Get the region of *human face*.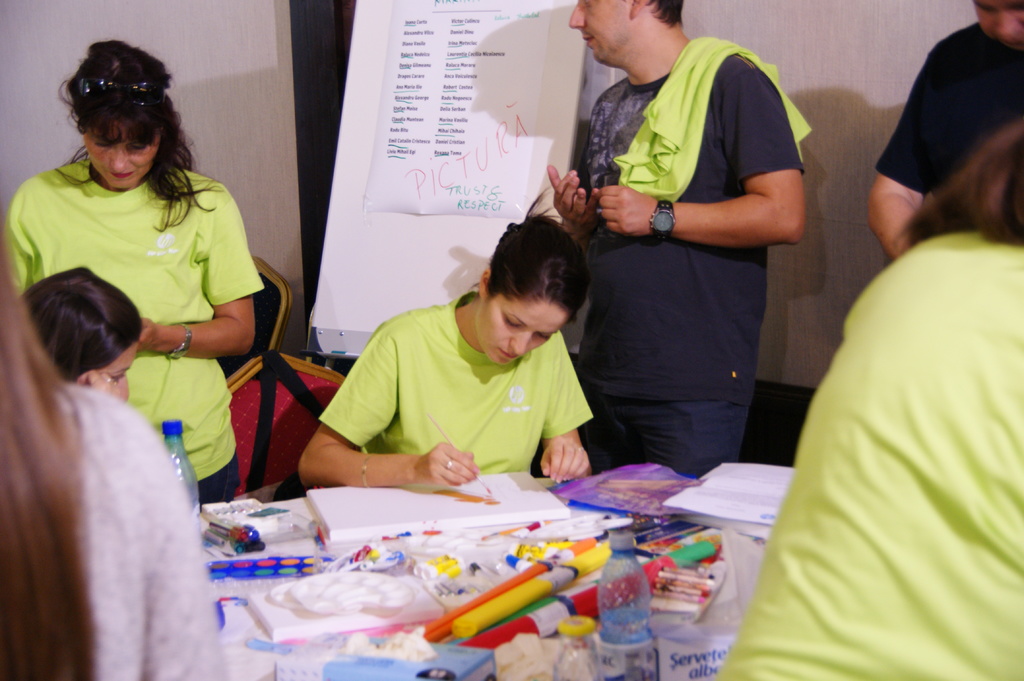
x1=477, y1=298, x2=568, y2=362.
